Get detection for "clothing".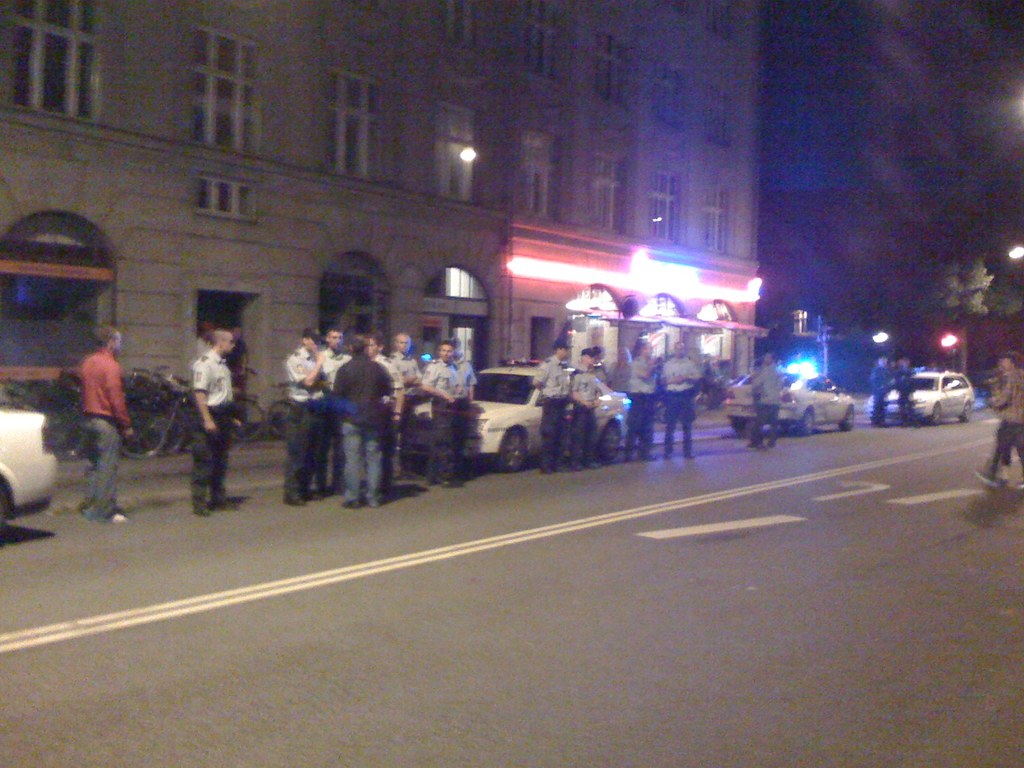
Detection: 333:350:393:505.
